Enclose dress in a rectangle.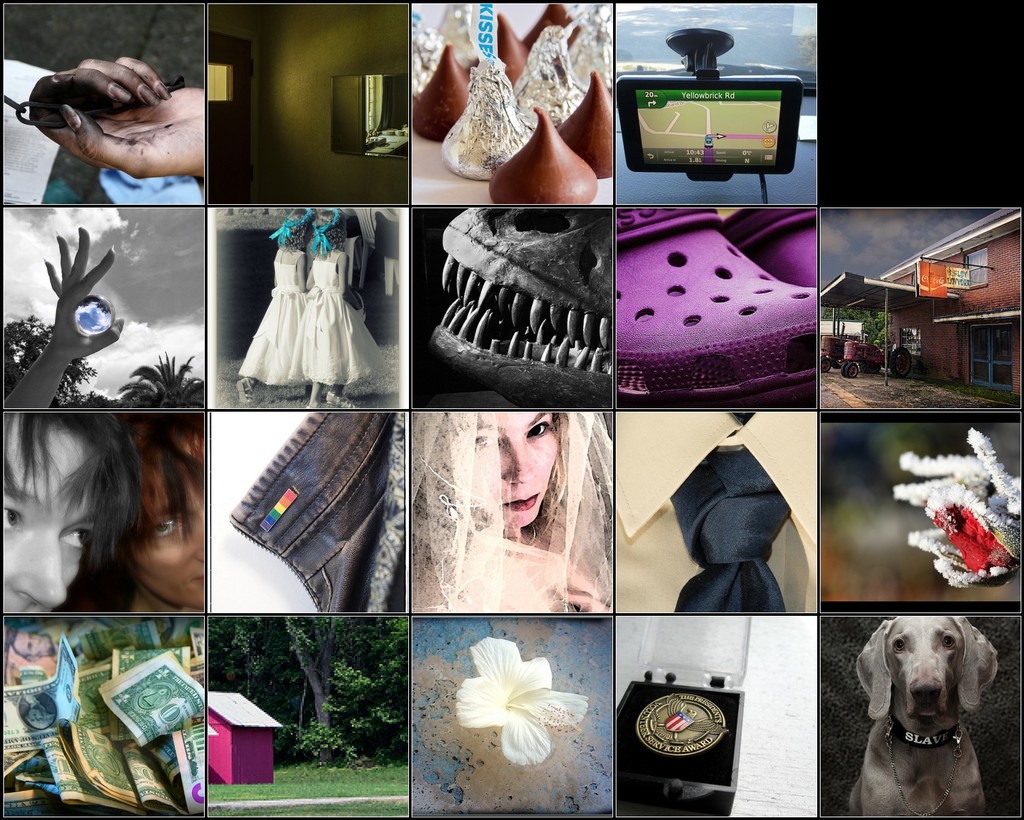
(288,252,380,384).
